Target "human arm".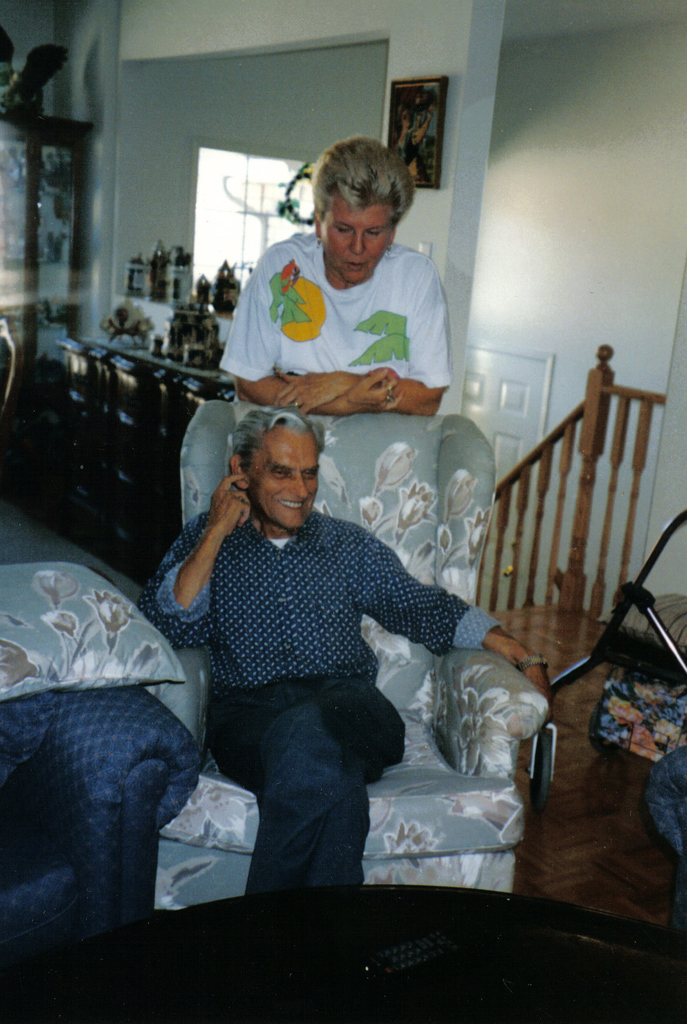
Target region: [x1=225, y1=241, x2=378, y2=414].
